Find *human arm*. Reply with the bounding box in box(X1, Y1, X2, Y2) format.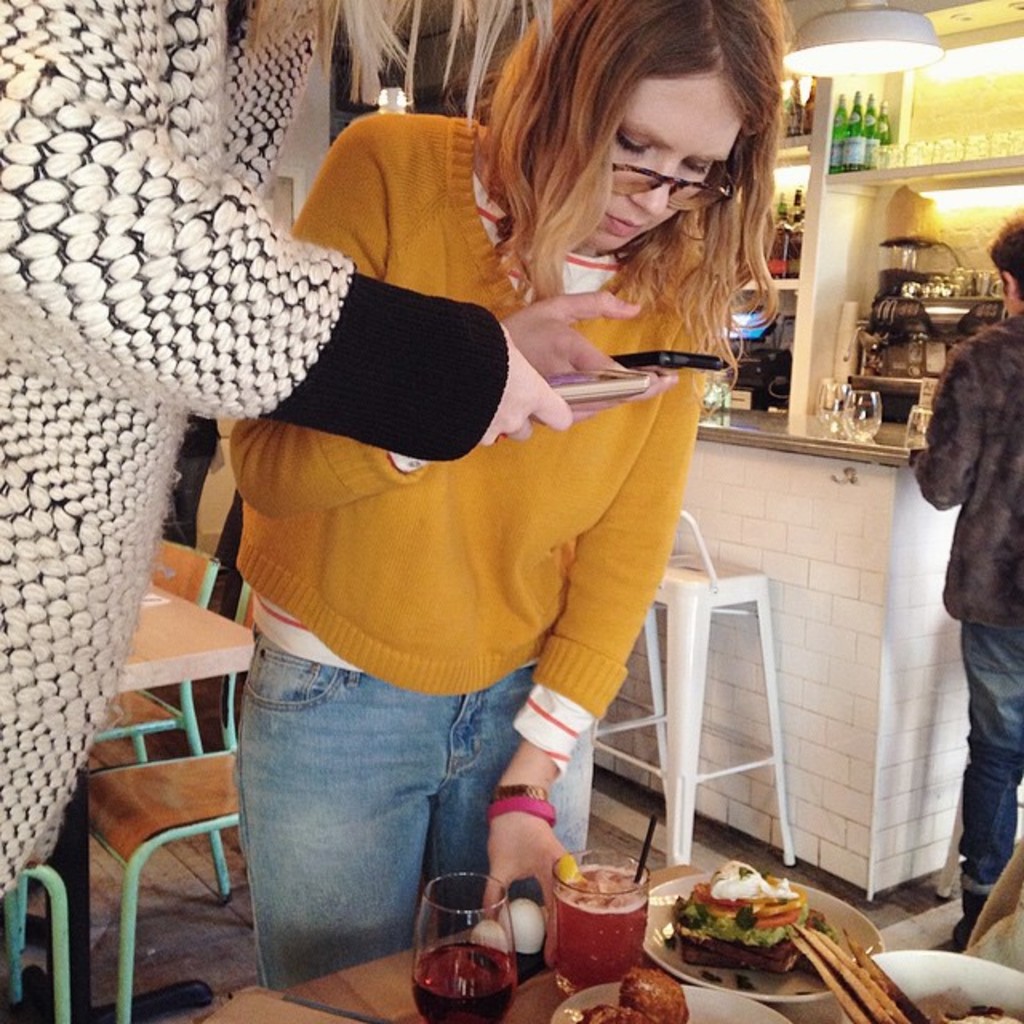
box(898, 320, 984, 515).
